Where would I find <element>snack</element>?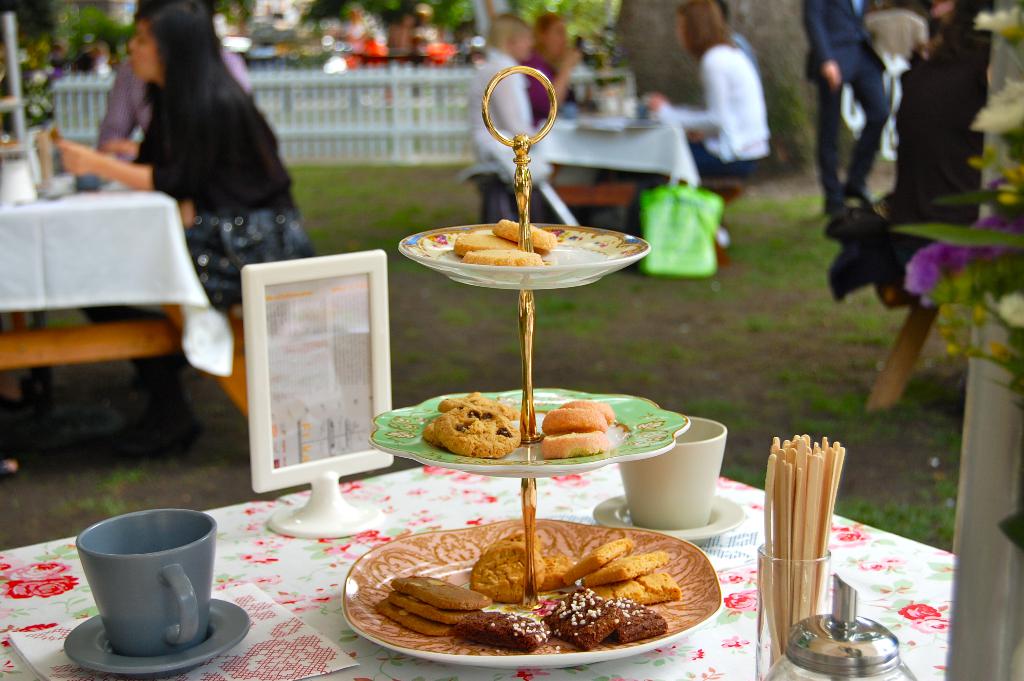
At (x1=468, y1=609, x2=544, y2=645).
